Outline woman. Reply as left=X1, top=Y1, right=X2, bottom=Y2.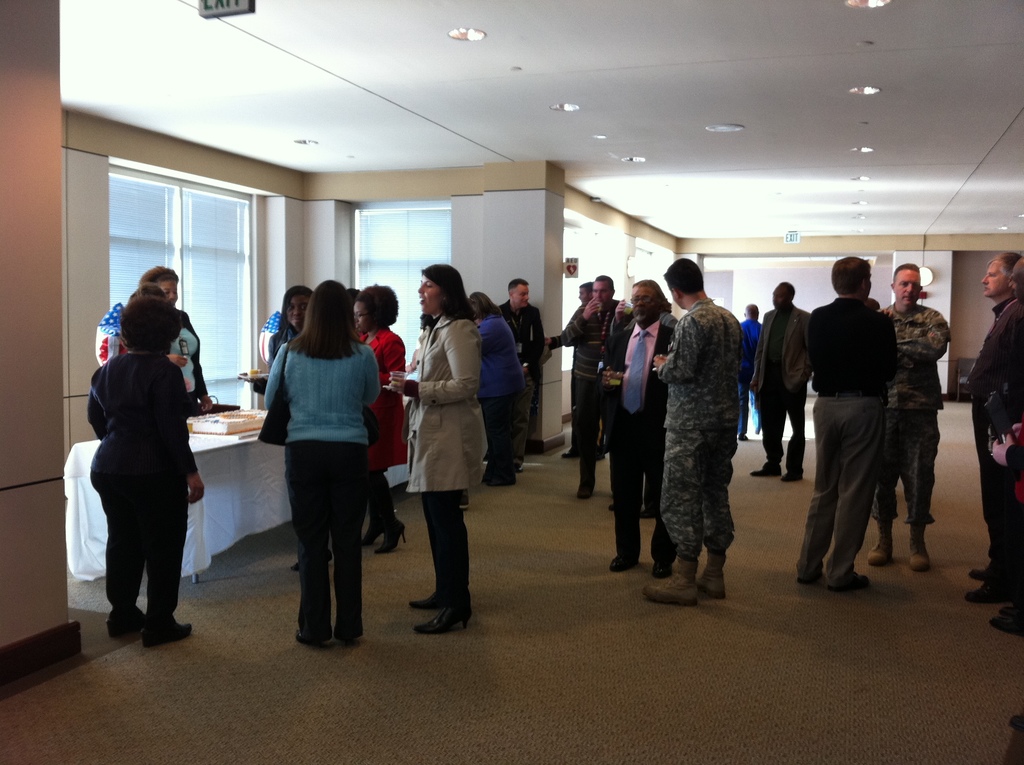
left=345, top=282, right=410, bottom=564.
